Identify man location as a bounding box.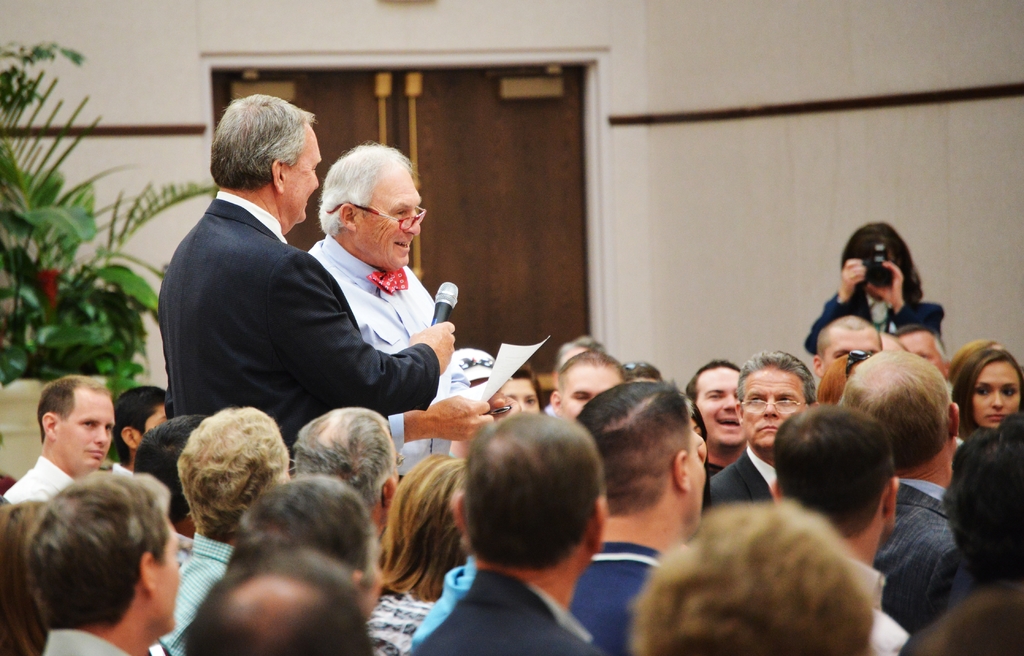
bbox(888, 404, 1023, 655).
